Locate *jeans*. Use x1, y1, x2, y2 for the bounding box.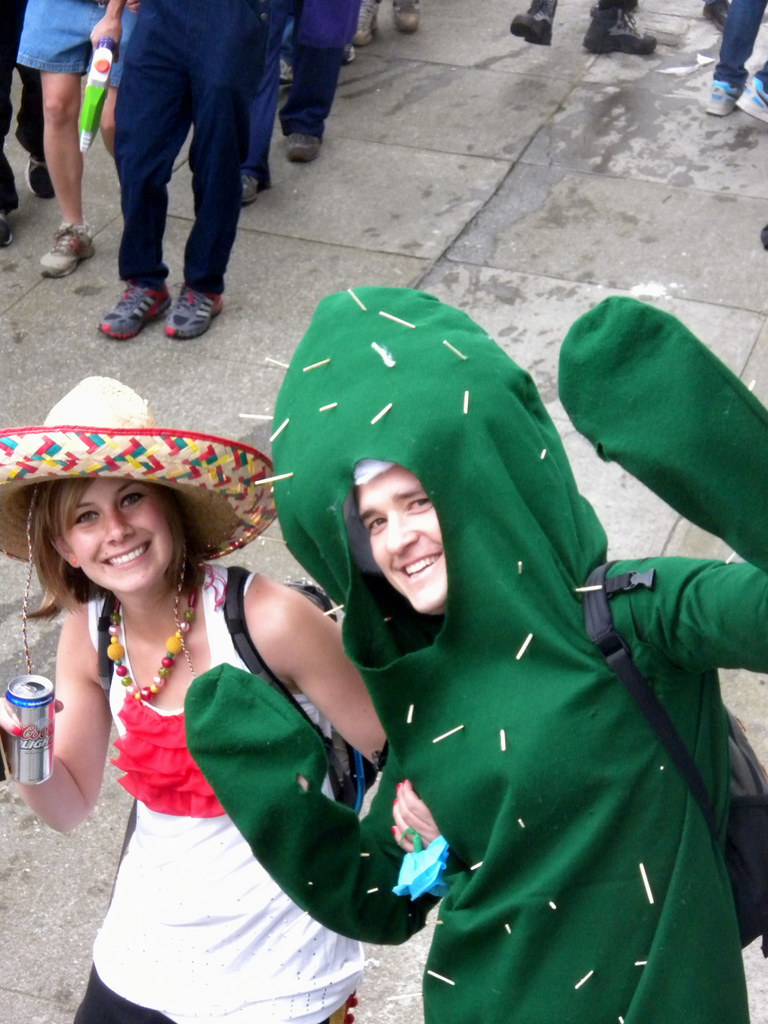
113, 0, 273, 292.
